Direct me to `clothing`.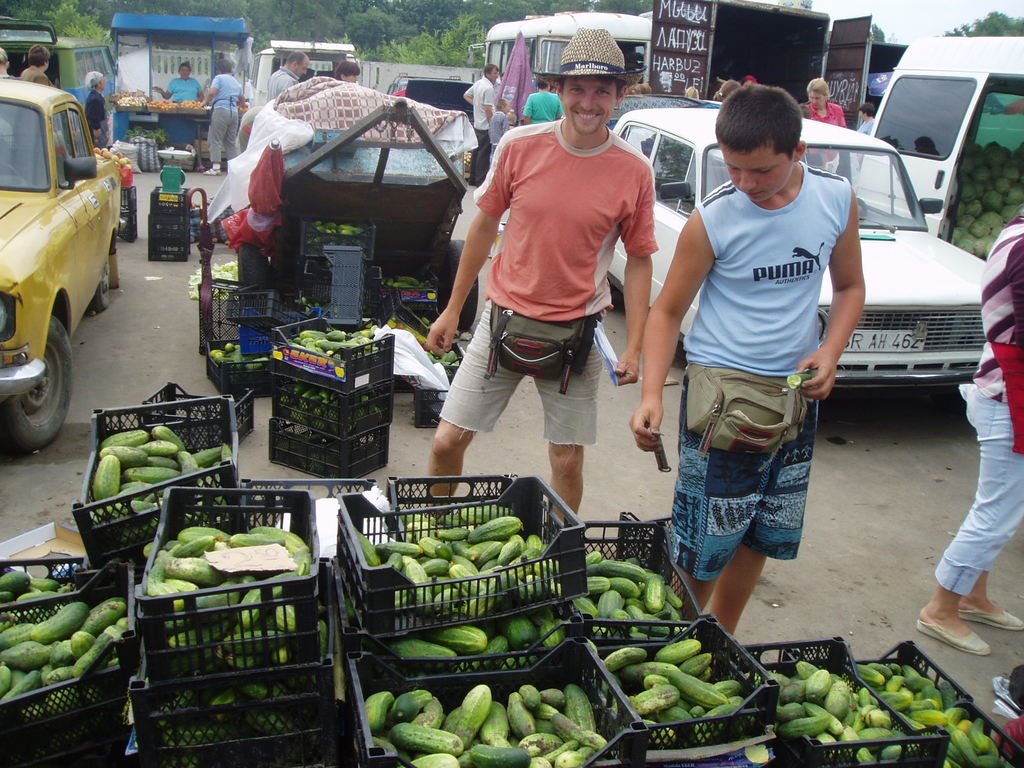
Direction: left=935, top=214, right=1023, bottom=598.
